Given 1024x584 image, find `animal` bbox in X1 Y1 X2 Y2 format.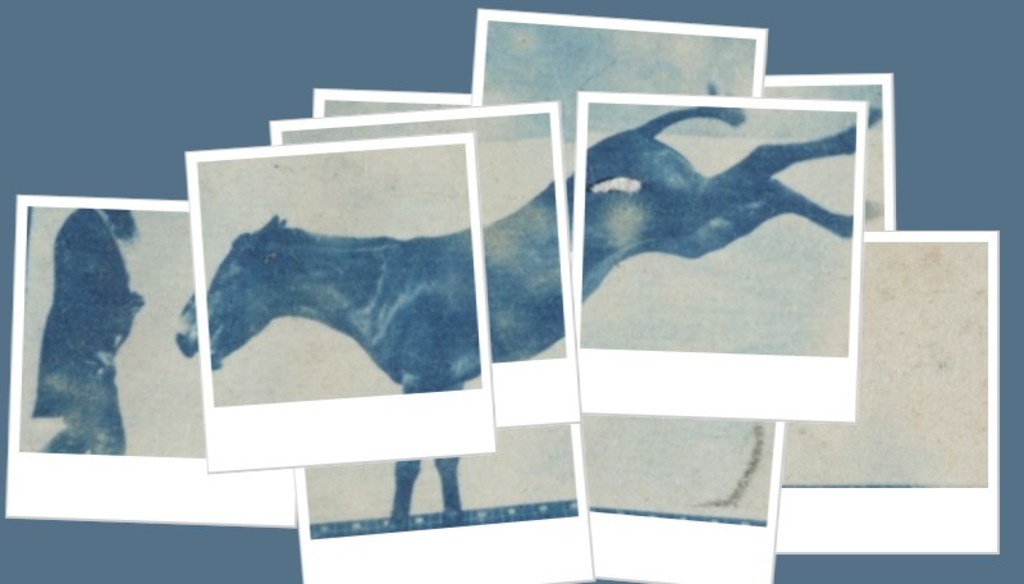
173 105 879 530.
